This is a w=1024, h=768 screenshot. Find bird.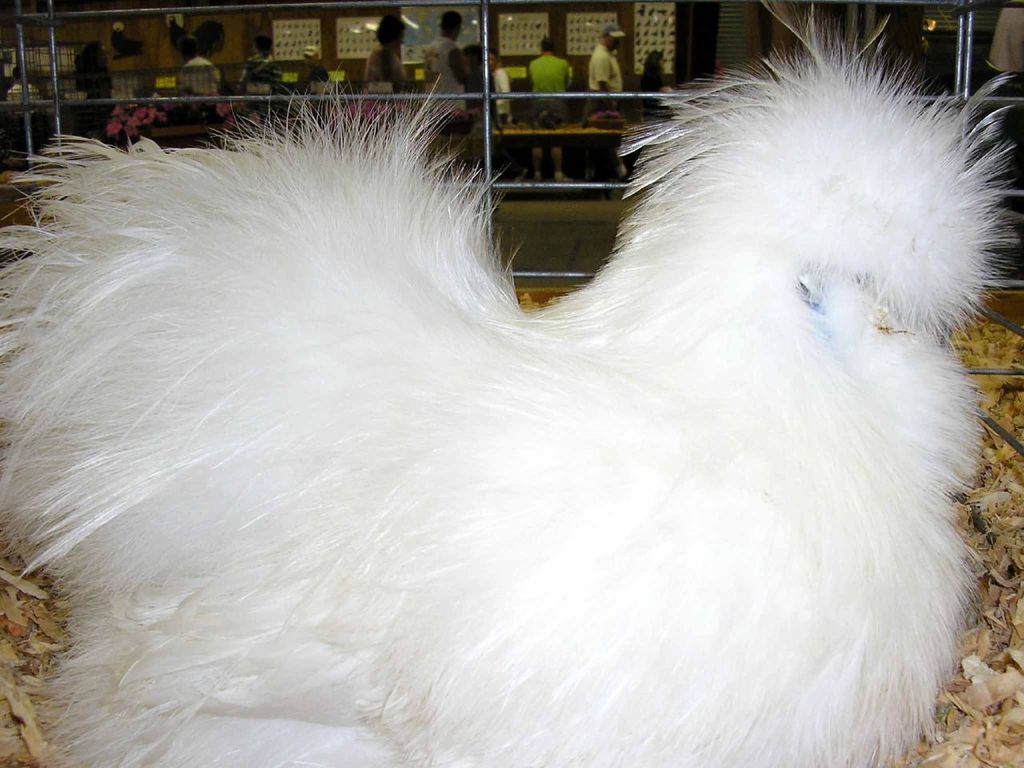
Bounding box: 11:4:1023:767.
